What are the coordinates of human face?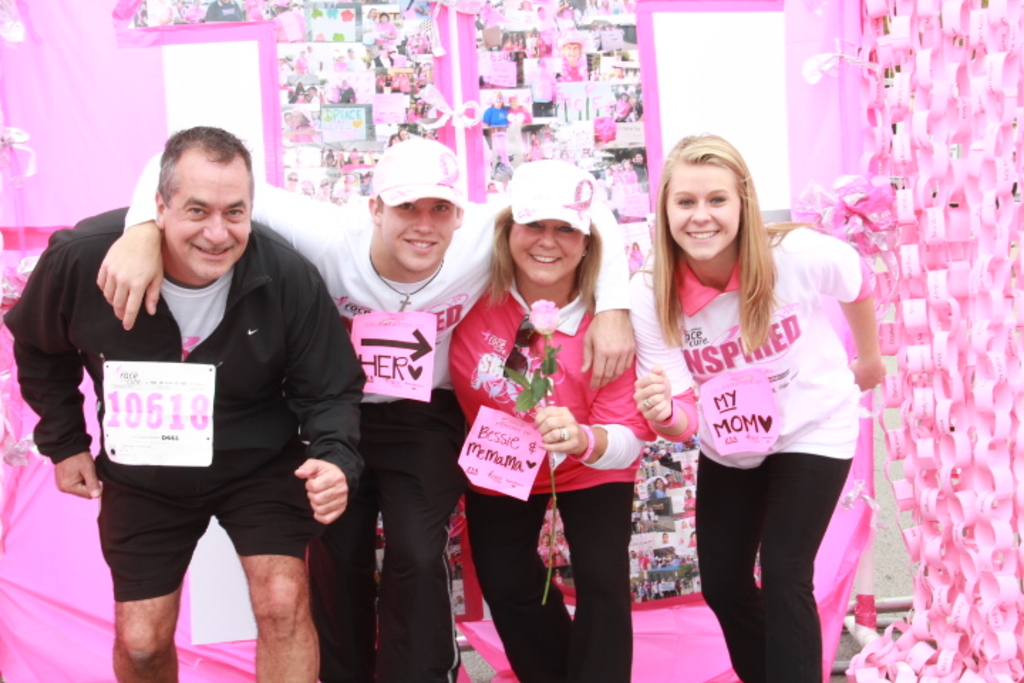
x1=668 y1=159 x2=741 y2=266.
